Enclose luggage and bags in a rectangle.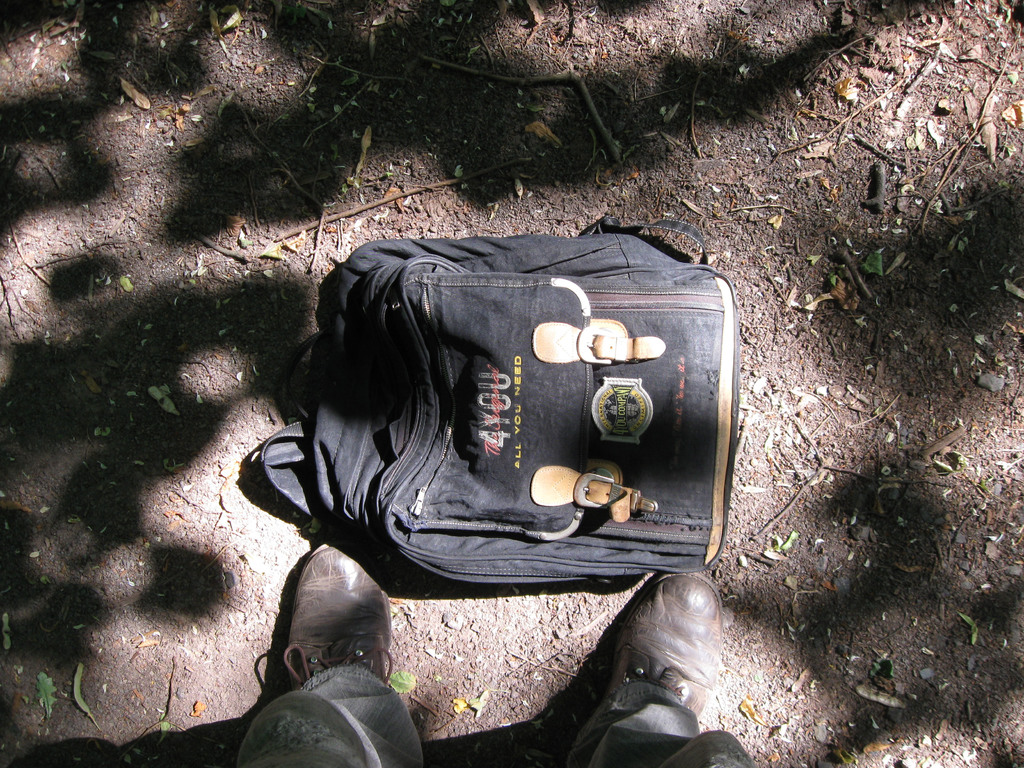
left=284, top=234, right=724, bottom=590.
